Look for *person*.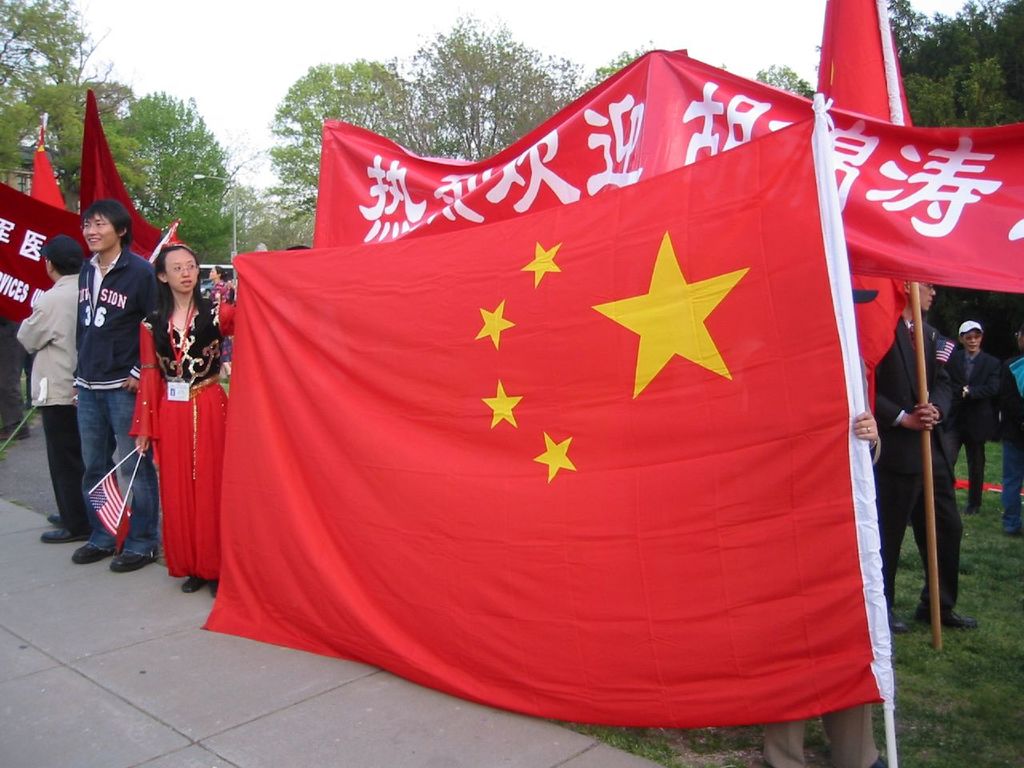
Found: bbox=(1005, 324, 1023, 538).
